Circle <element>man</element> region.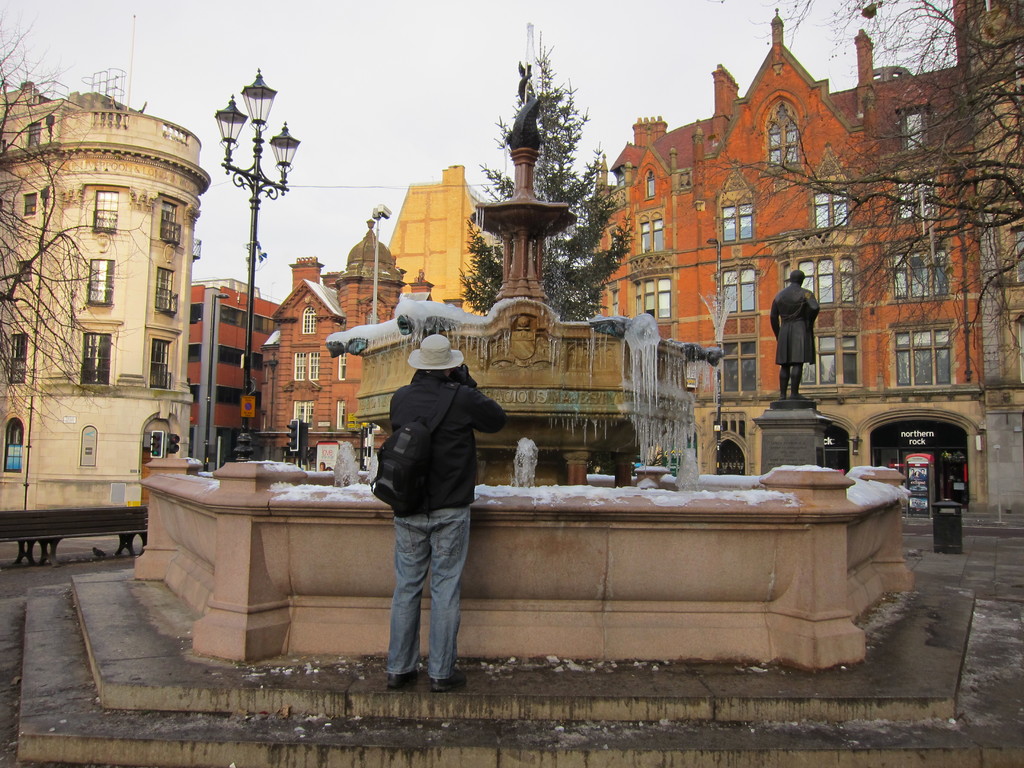
Region: (758, 271, 829, 390).
